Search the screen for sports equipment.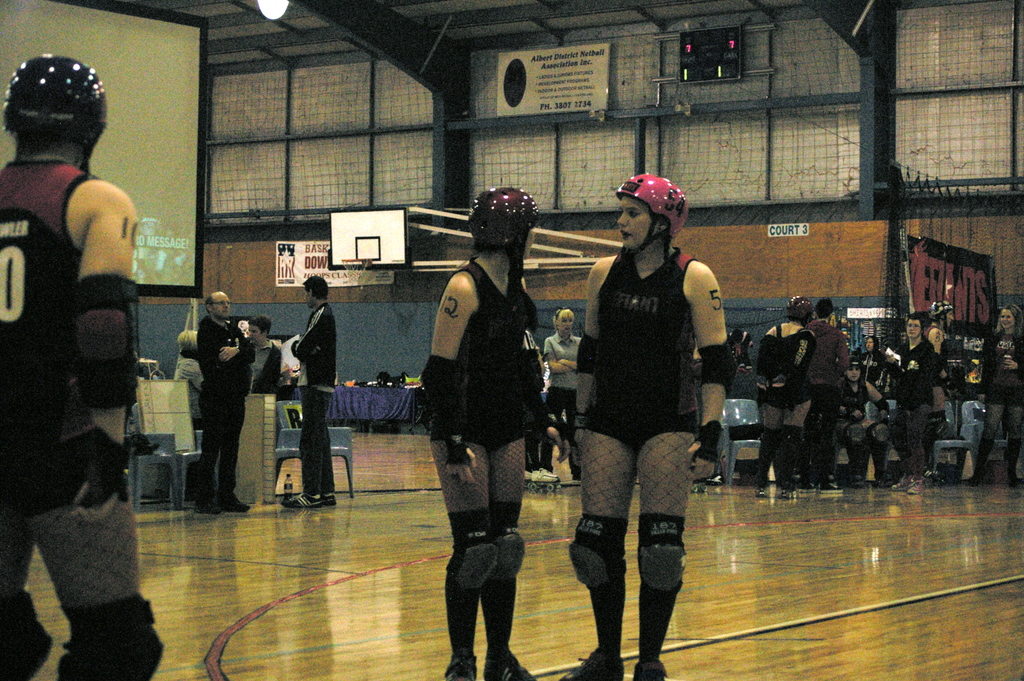
Found at region(872, 396, 893, 413).
